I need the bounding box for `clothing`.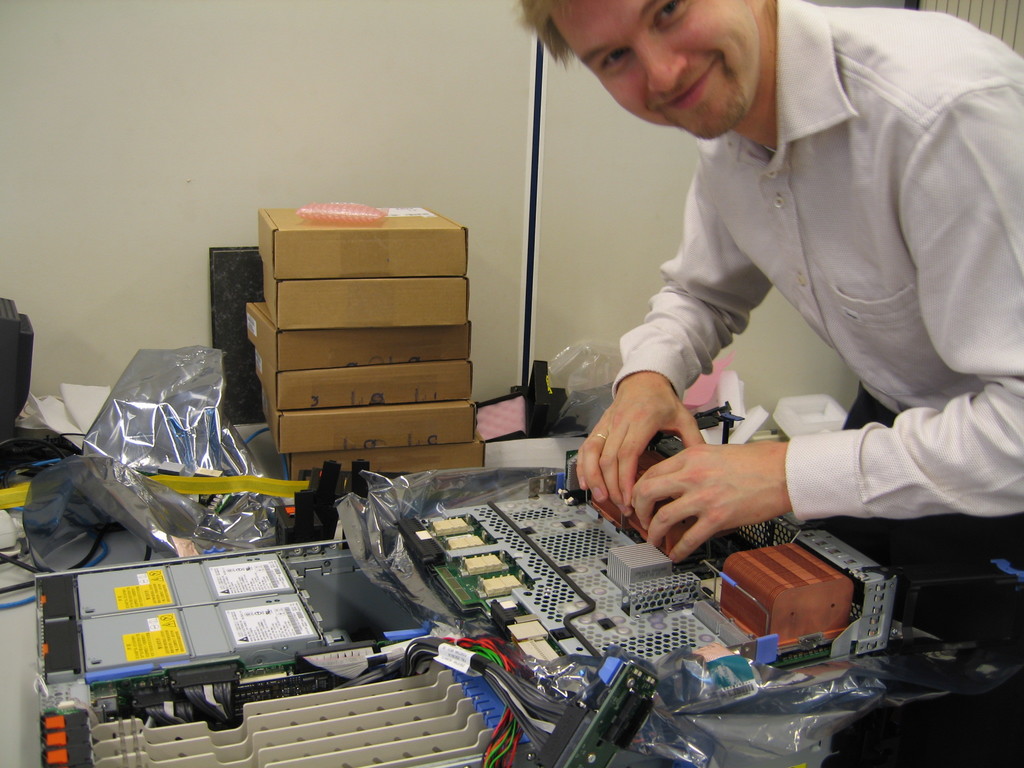
Here it is: select_region(612, 0, 1023, 659).
